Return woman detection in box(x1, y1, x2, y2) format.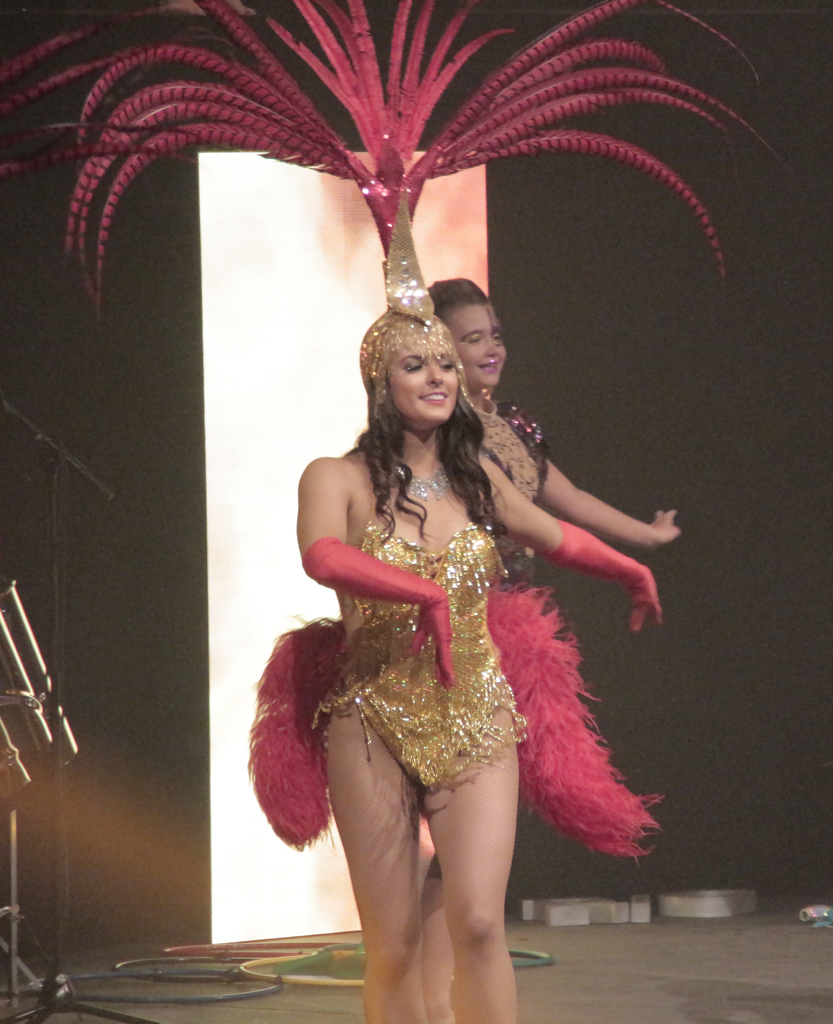
box(421, 271, 680, 1023).
